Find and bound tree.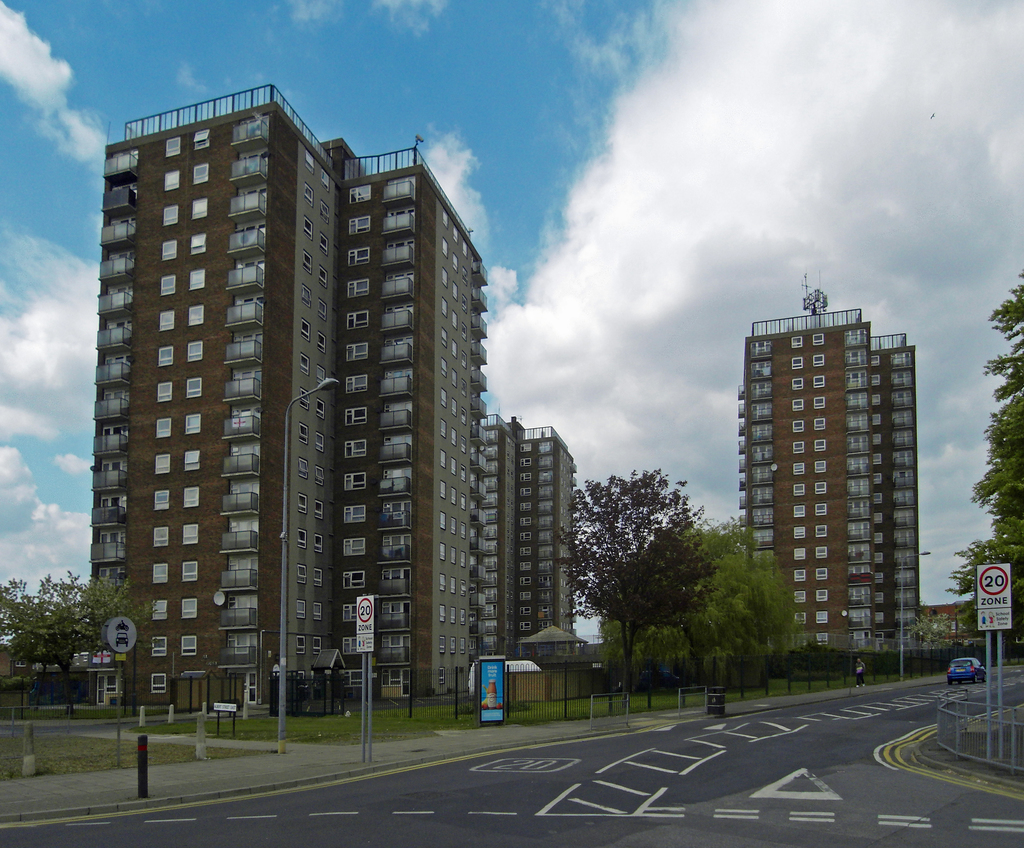
Bound: (left=1, top=575, right=161, bottom=720).
